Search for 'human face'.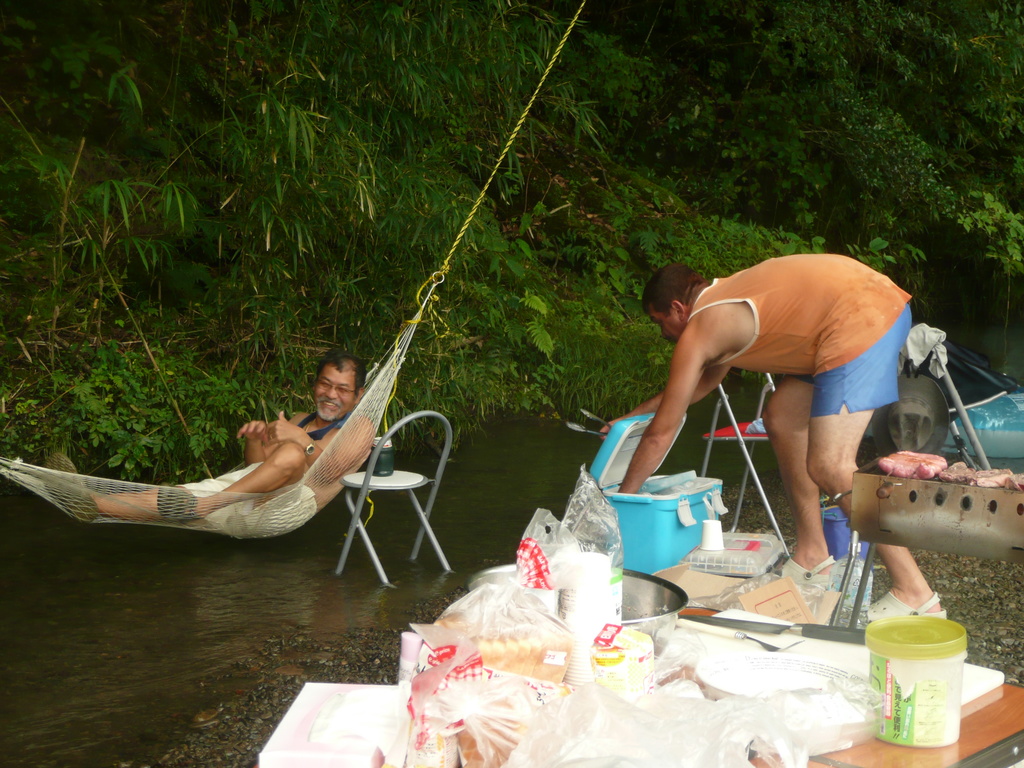
Found at 314:362:355:420.
